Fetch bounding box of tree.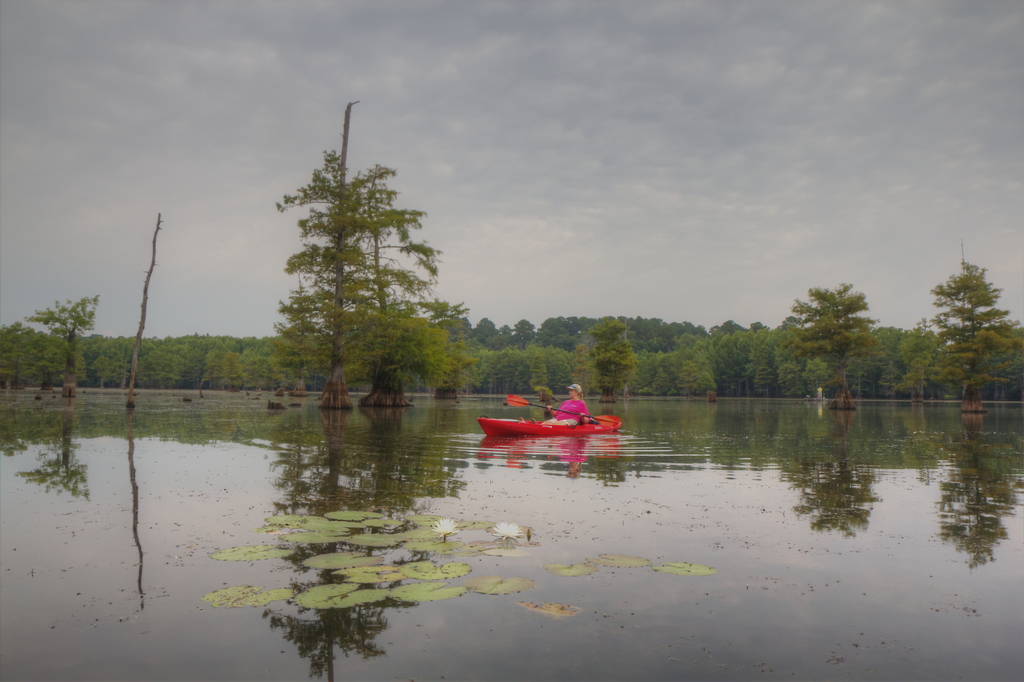
Bbox: (25, 289, 101, 396).
